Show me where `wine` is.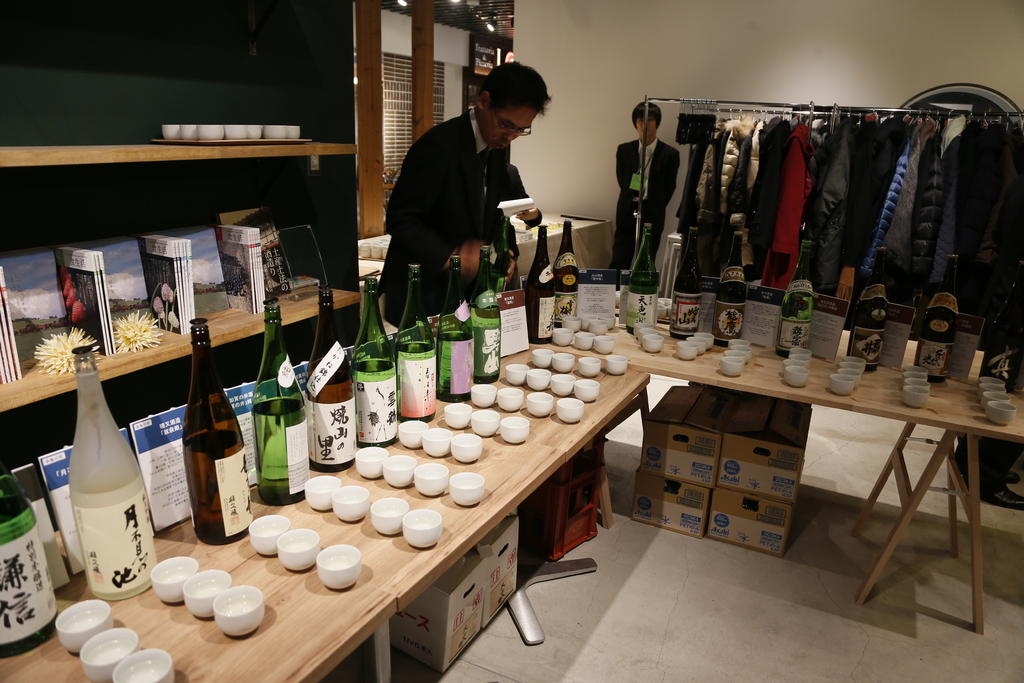
`wine` is at Rect(468, 242, 505, 373).
